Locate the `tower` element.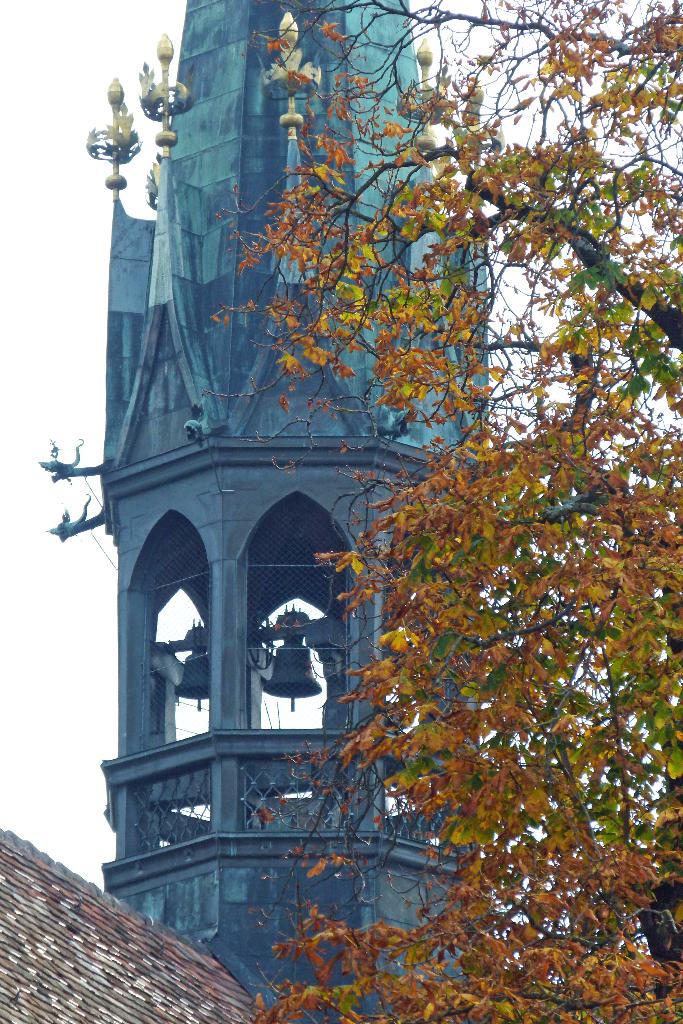
Element bbox: crop(38, 0, 507, 1023).
